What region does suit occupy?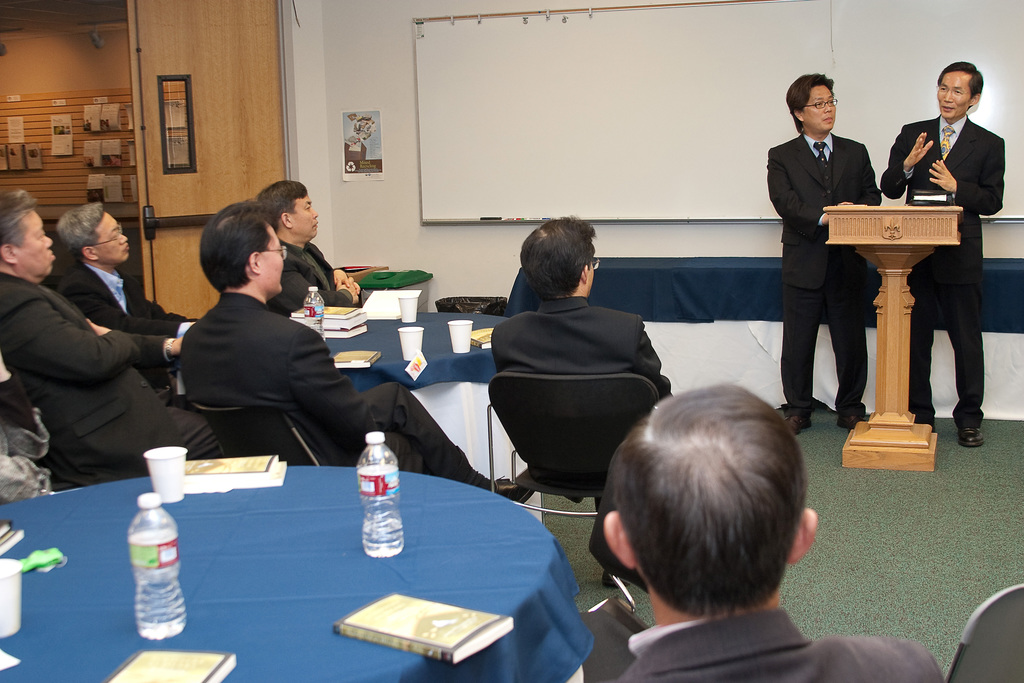
Rect(0, 268, 225, 484).
